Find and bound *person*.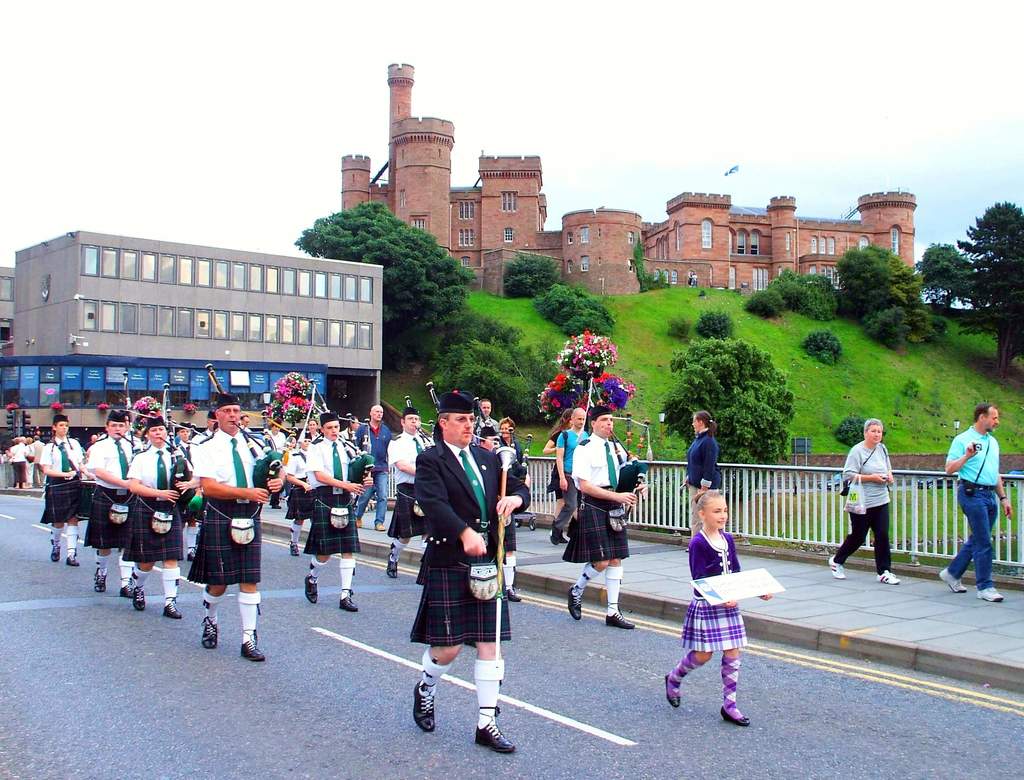
Bound: 557,404,642,633.
